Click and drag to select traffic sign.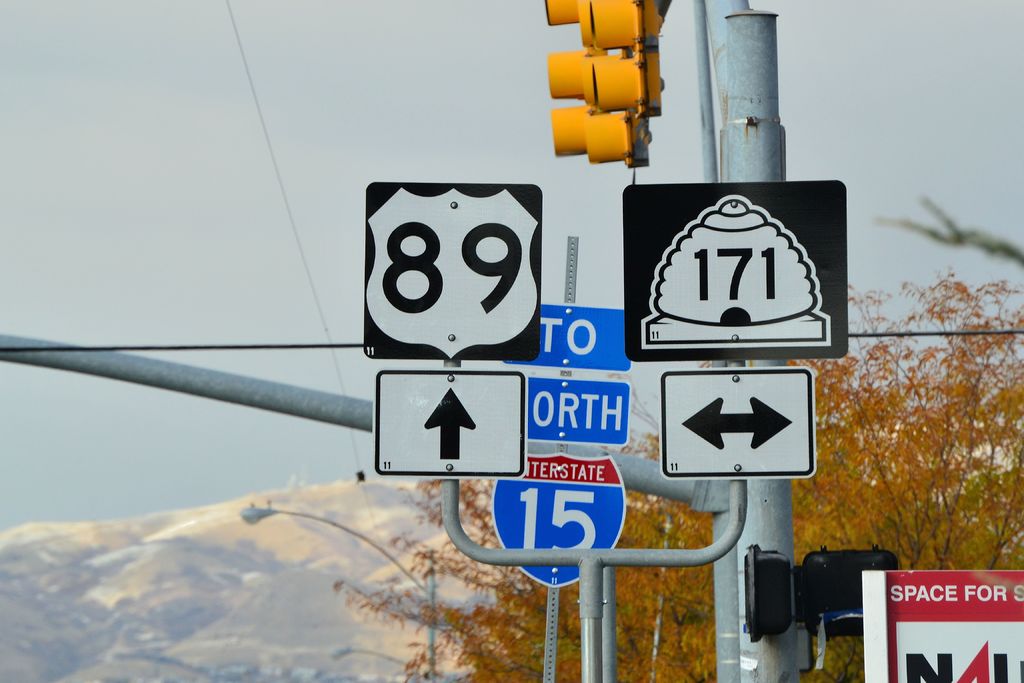
Selection: (x1=525, y1=379, x2=630, y2=441).
